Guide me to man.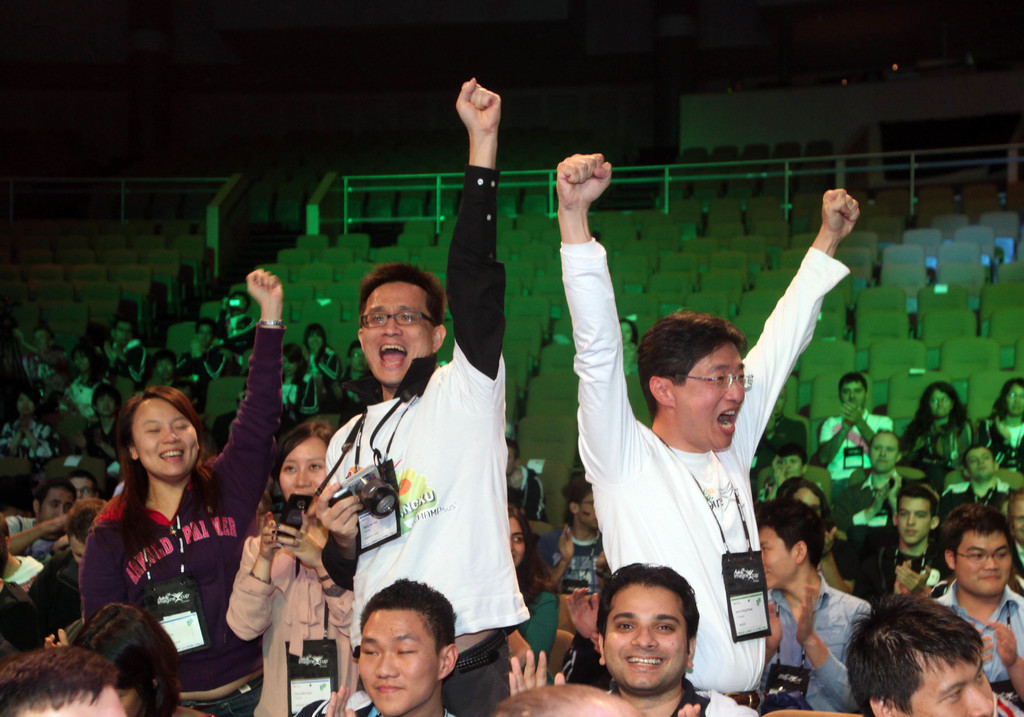
Guidance: region(555, 154, 862, 709).
